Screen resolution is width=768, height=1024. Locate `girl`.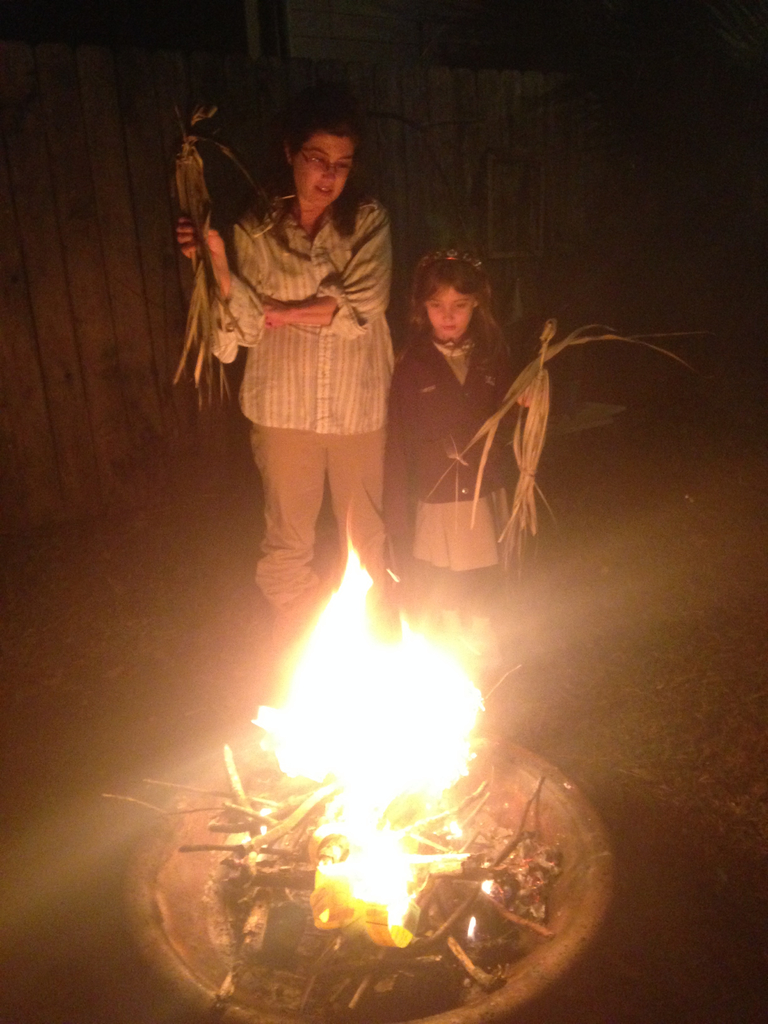
382,250,552,657.
